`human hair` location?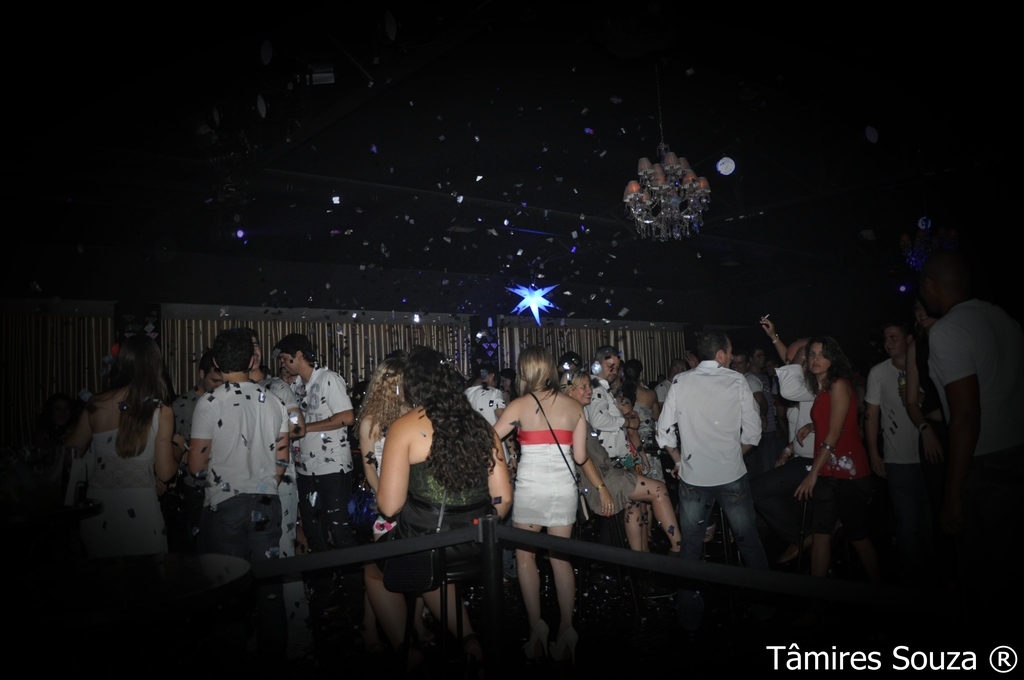
bbox=(799, 333, 846, 392)
